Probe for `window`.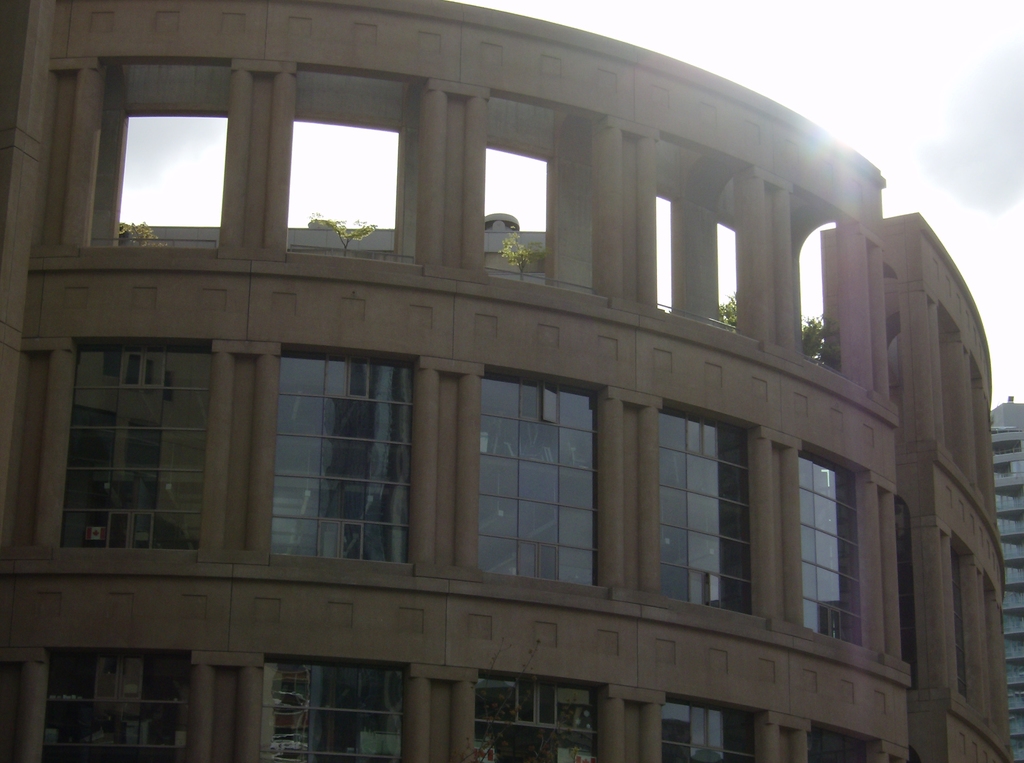
Probe result: [666, 406, 758, 615].
